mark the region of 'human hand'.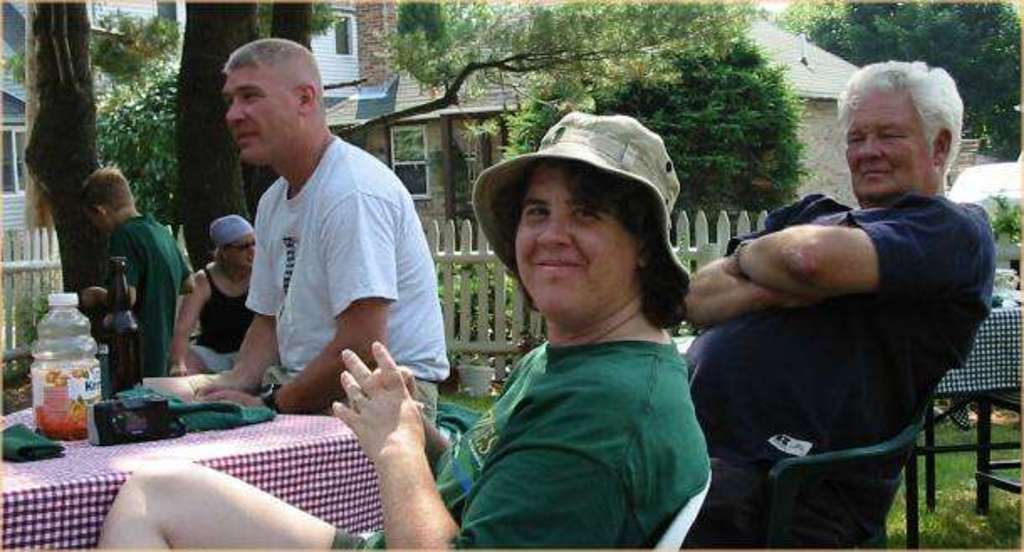
Region: <bbox>191, 384, 259, 411</bbox>.
